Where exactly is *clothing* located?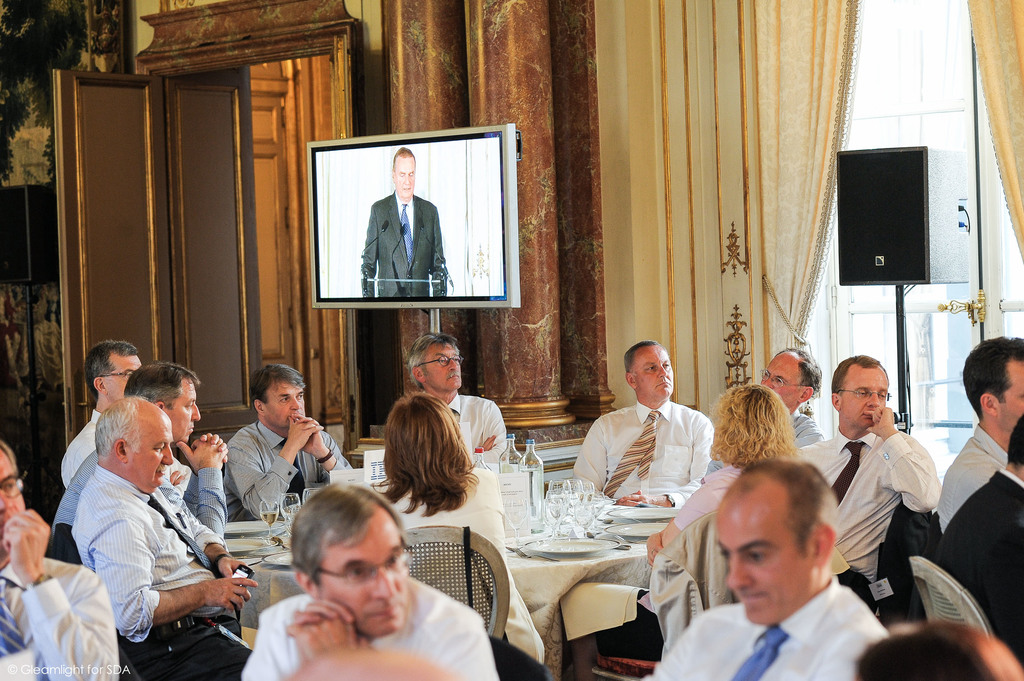
Its bounding box is Rect(564, 403, 714, 501).
